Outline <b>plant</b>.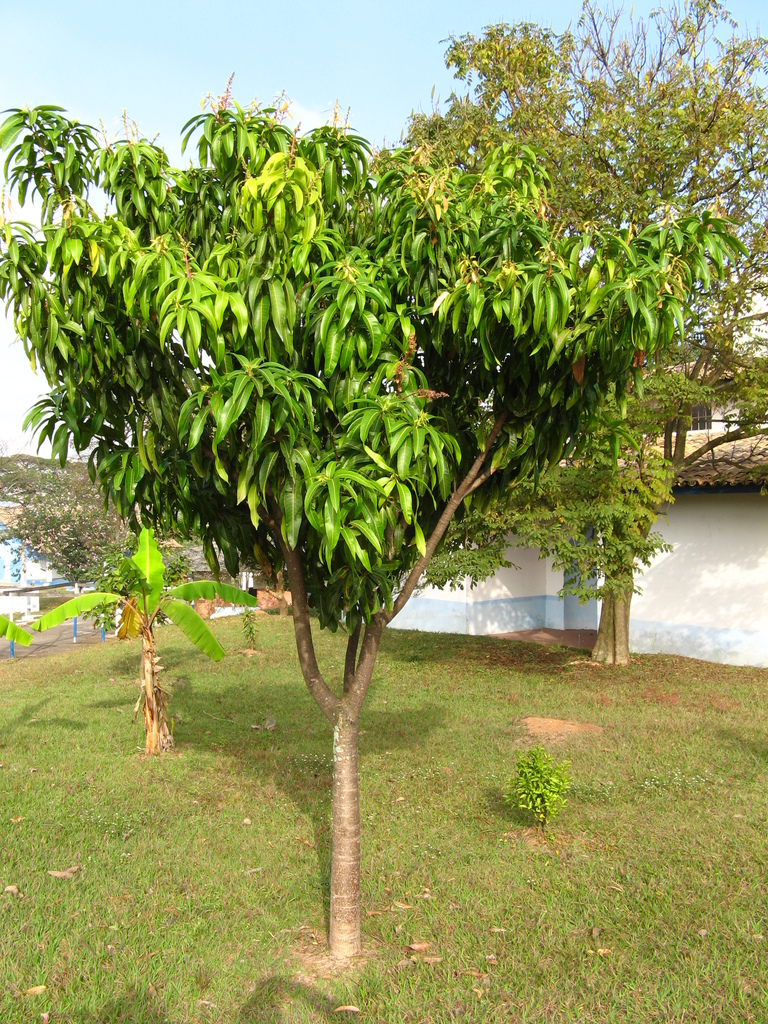
Outline: 499, 741, 575, 840.
